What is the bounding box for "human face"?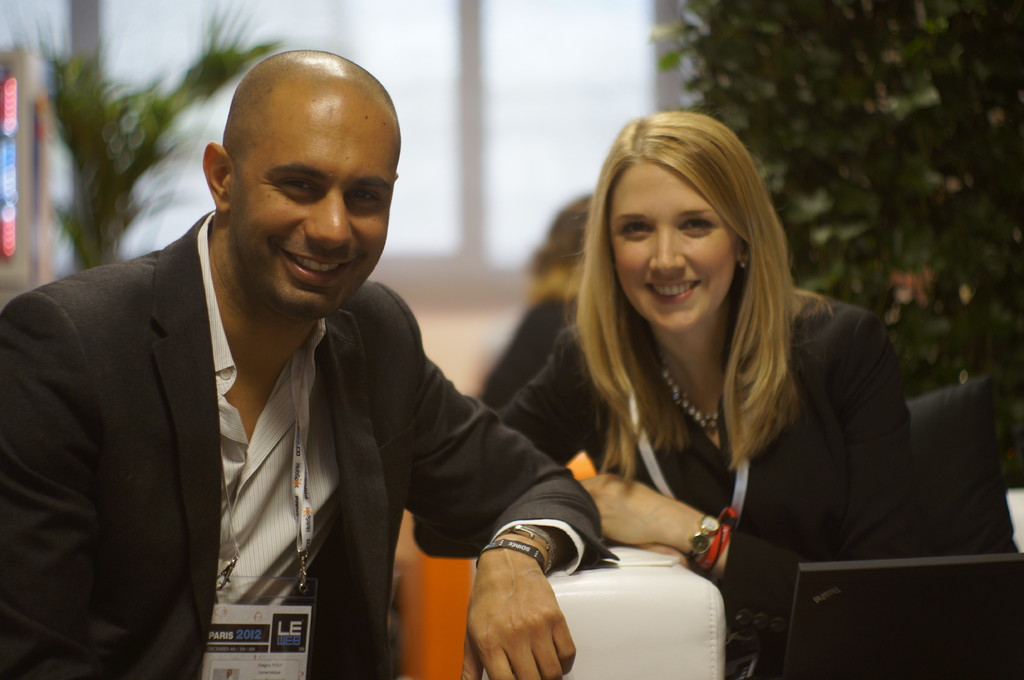
{"x1": 615, "y1": 169, "x2": 739, "y2": 340}.
